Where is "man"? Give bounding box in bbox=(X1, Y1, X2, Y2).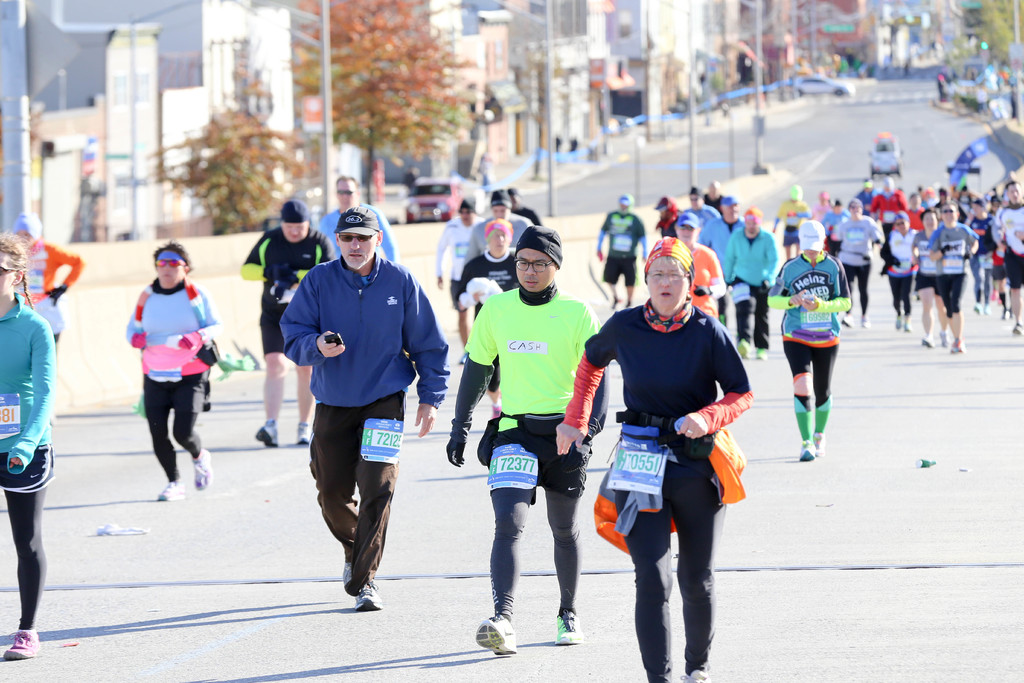
bbox=(272, 204, 428, 604).
